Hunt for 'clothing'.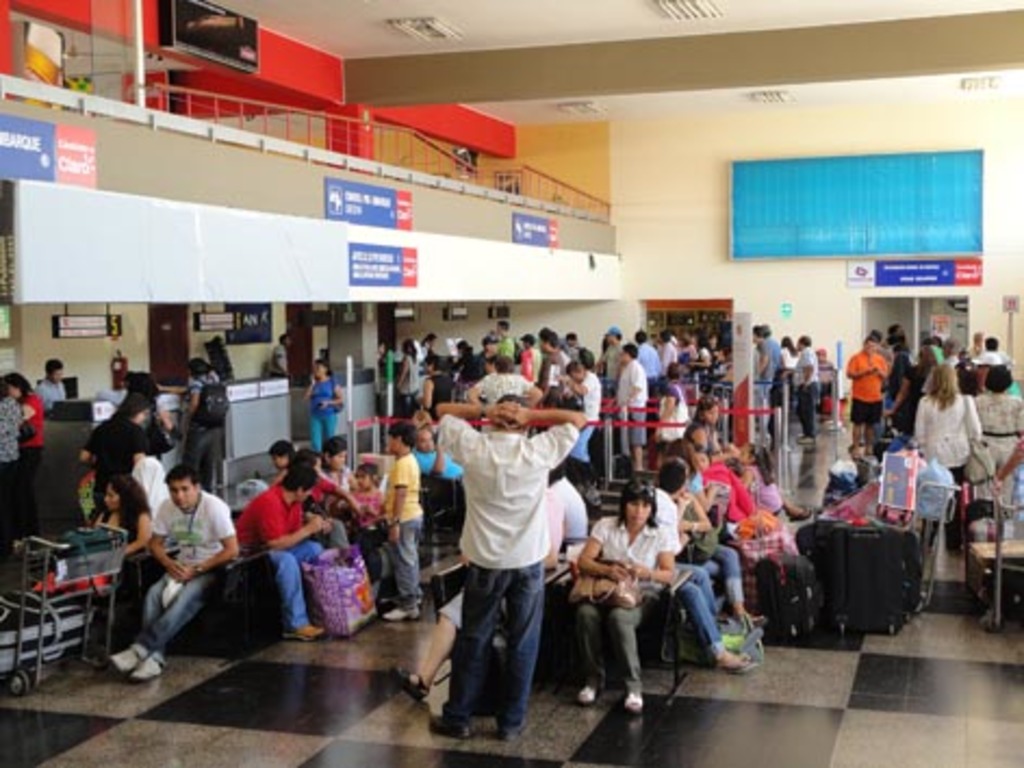
Hunted down at <region>850, 354, 881, 449</region>.
